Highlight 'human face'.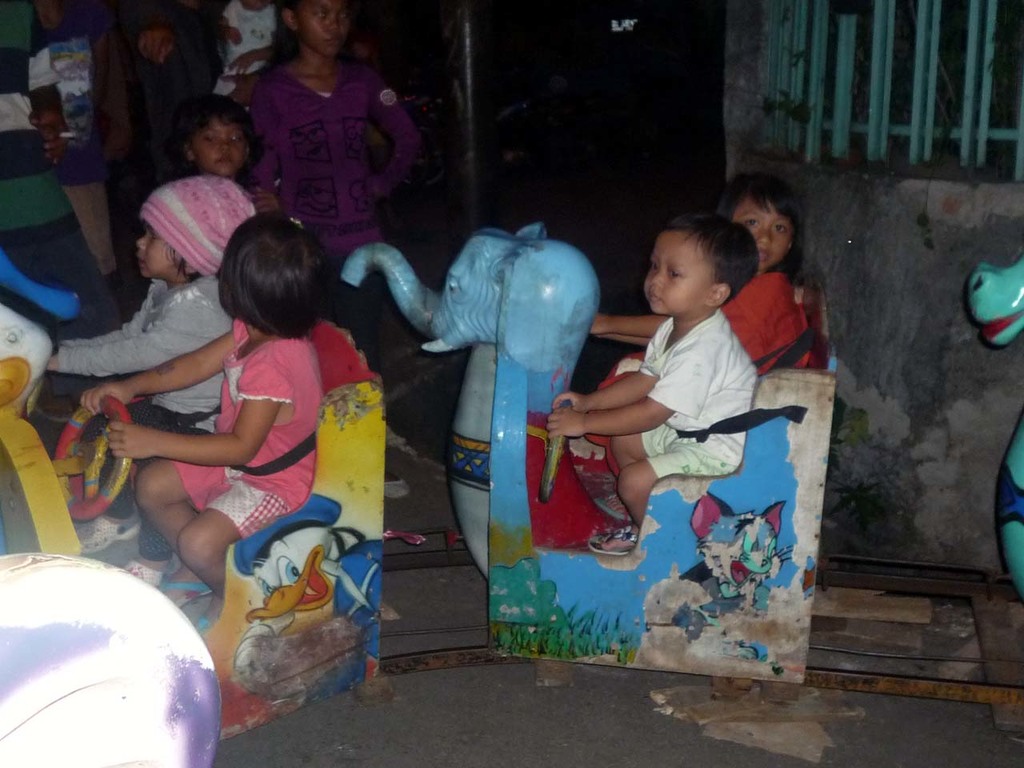
Highlighted region: bbox(136, 222, 178, 288).
